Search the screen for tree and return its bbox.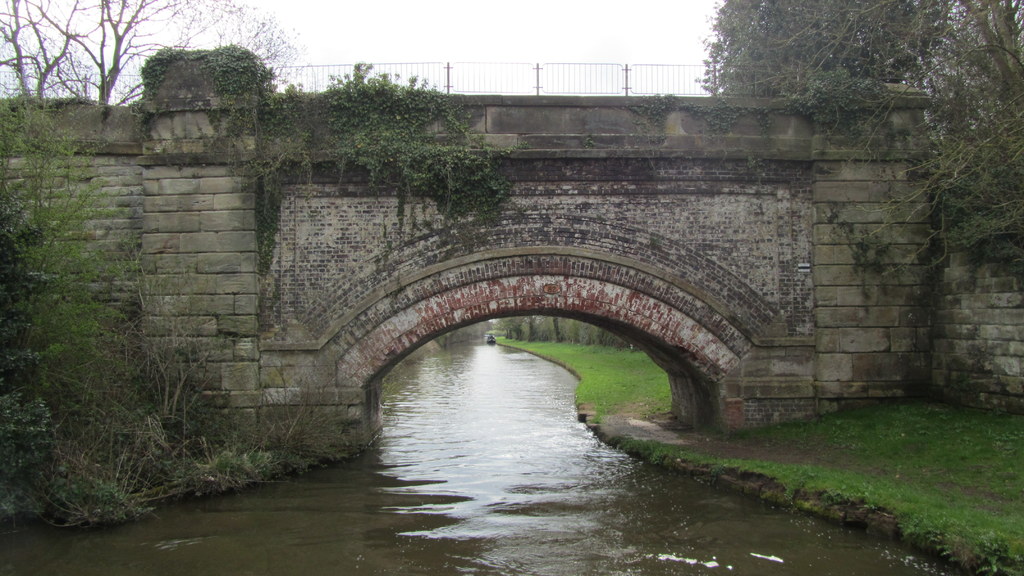
Found: locate(0, 0, 79, 107).
